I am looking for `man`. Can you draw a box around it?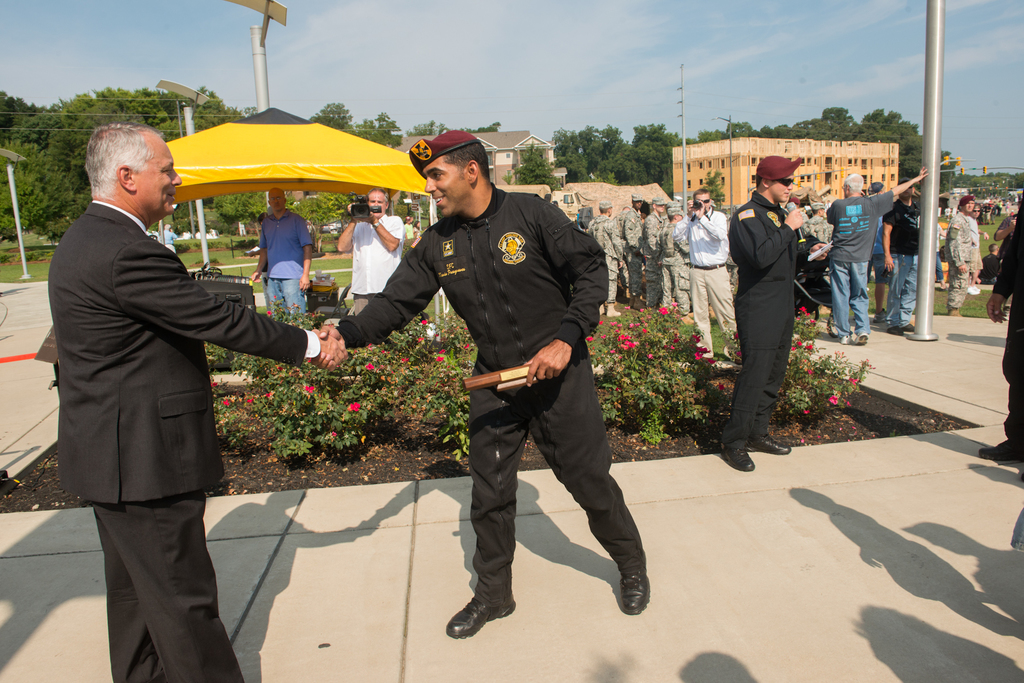
Sure, the bounding box is locate(618, 186, 644, 294).
